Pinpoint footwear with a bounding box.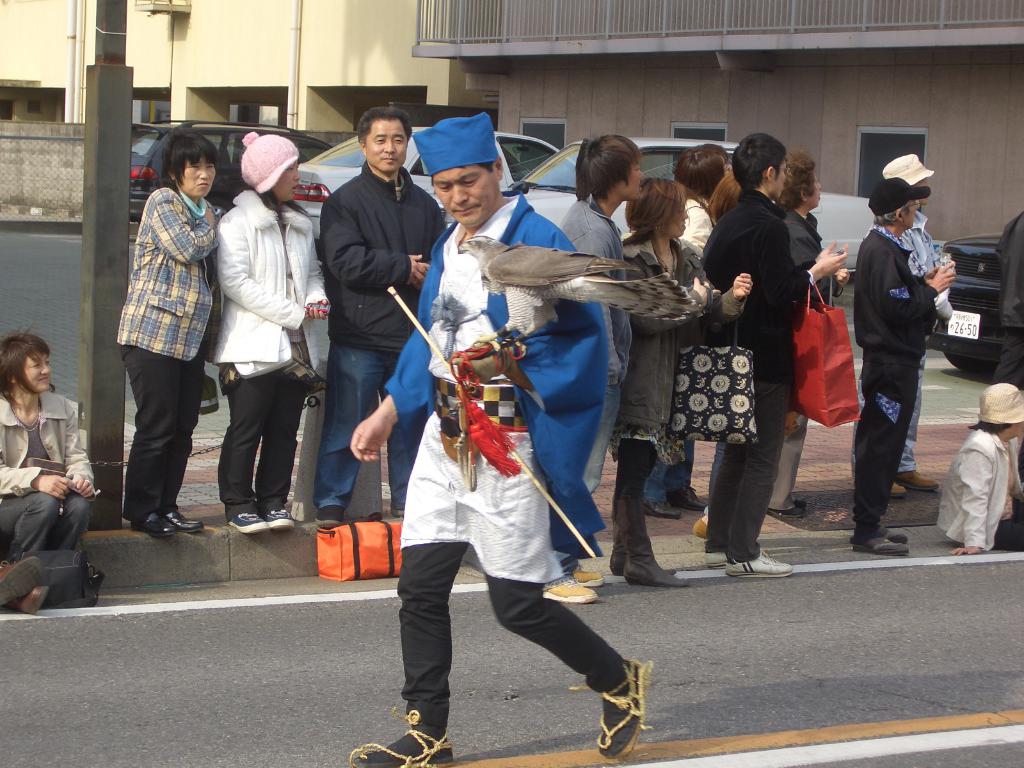
bbox(312, 506, 345, 526).
